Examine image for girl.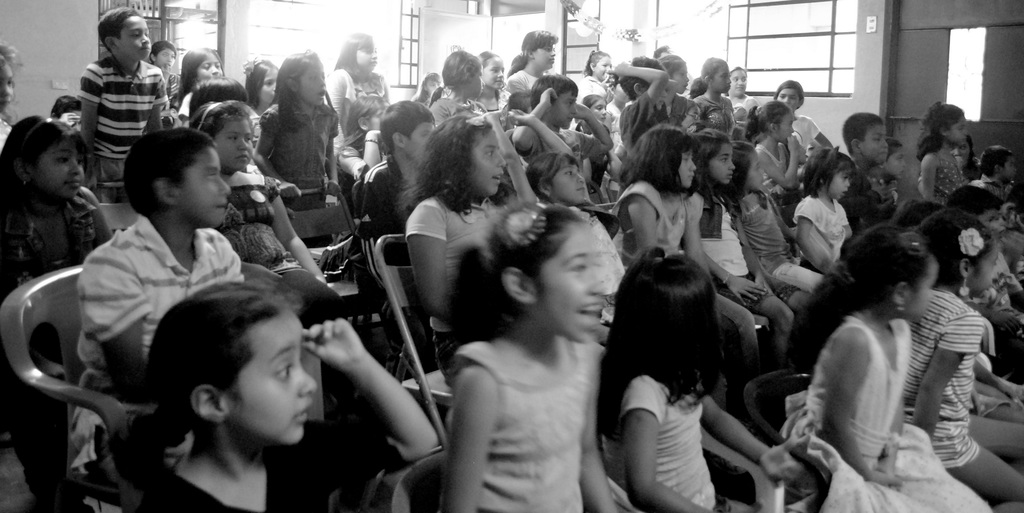
Examination result: [582, 91, 620, 157].
